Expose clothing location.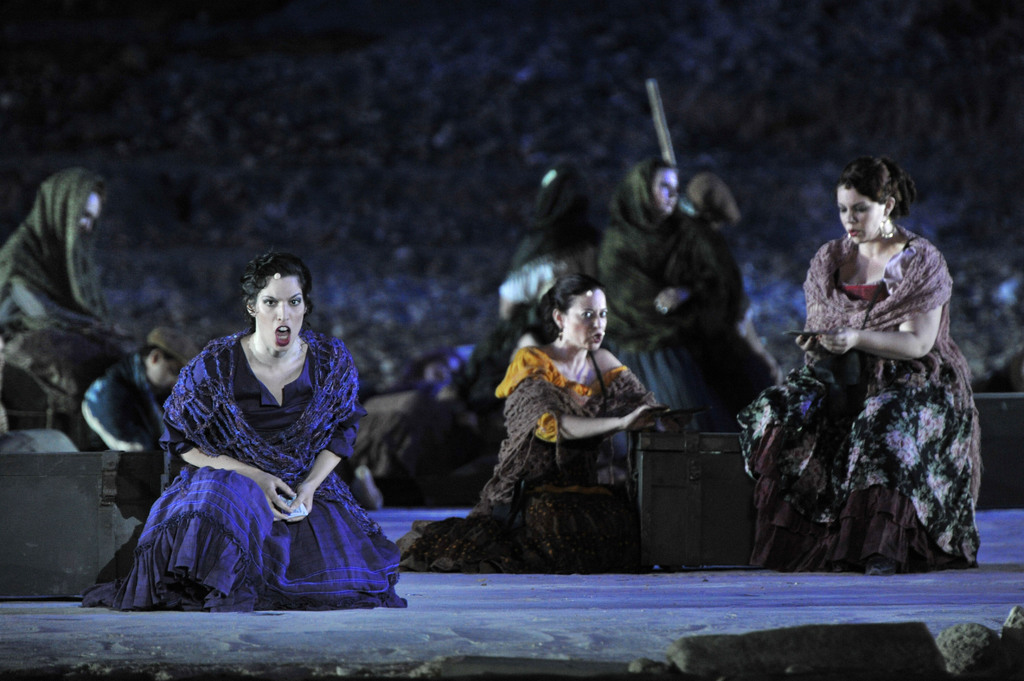
Exposed at detection(391, 340, 664, 579).
